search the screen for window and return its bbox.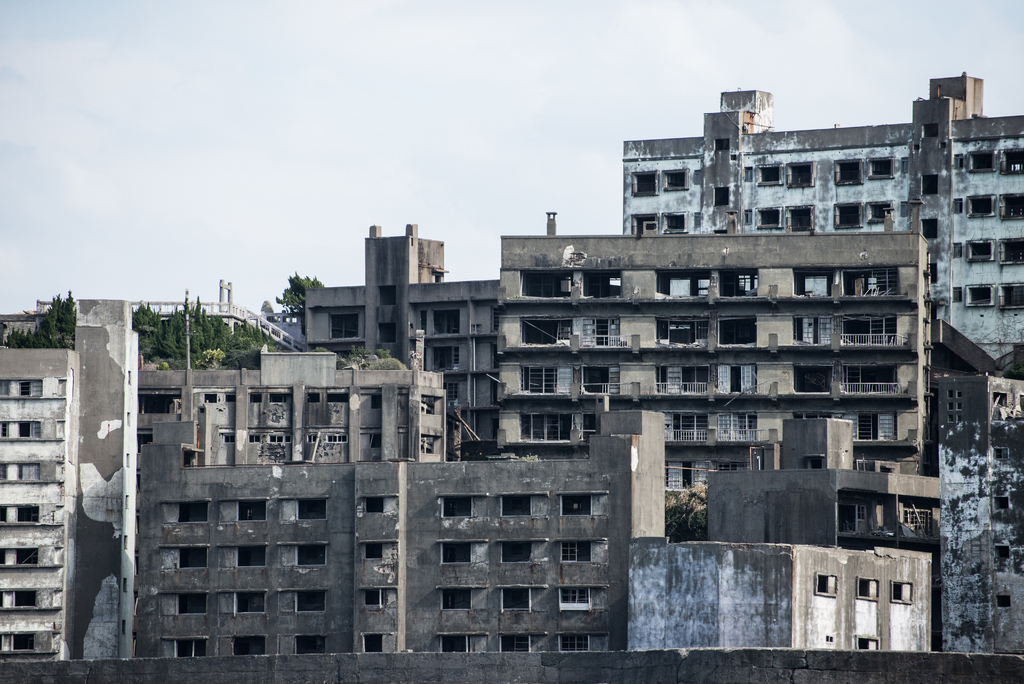
Found: (0,544,38,570).
